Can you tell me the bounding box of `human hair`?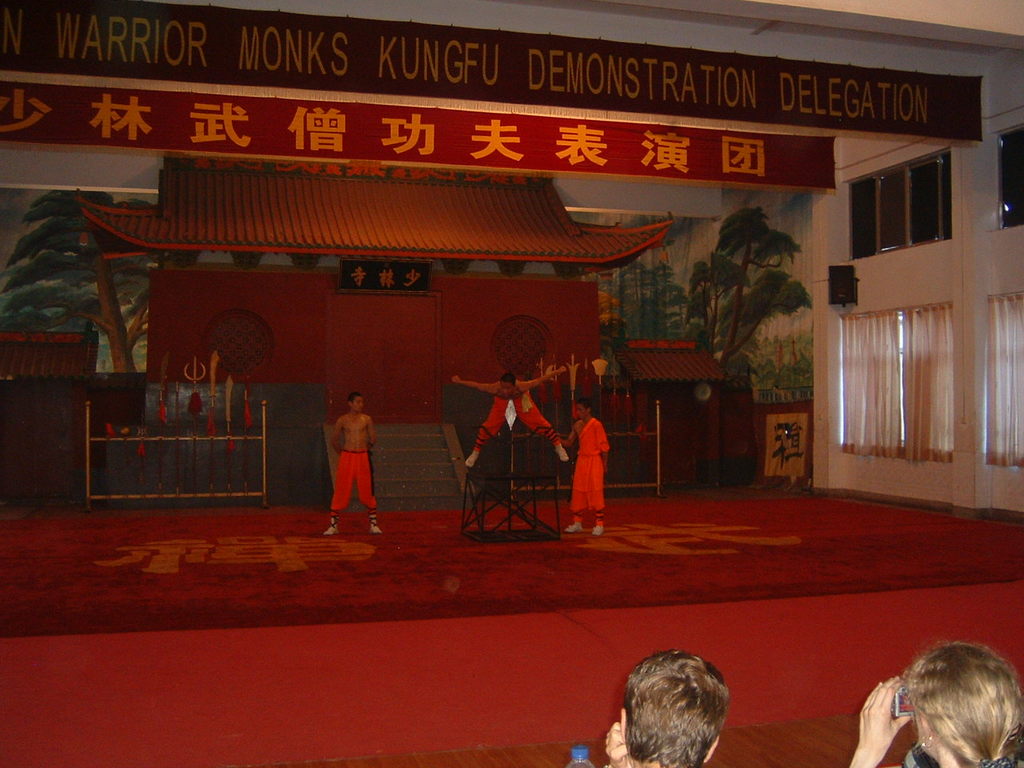
{"left": 501, "top": 373, "right": 514, "bottom": 383}.
